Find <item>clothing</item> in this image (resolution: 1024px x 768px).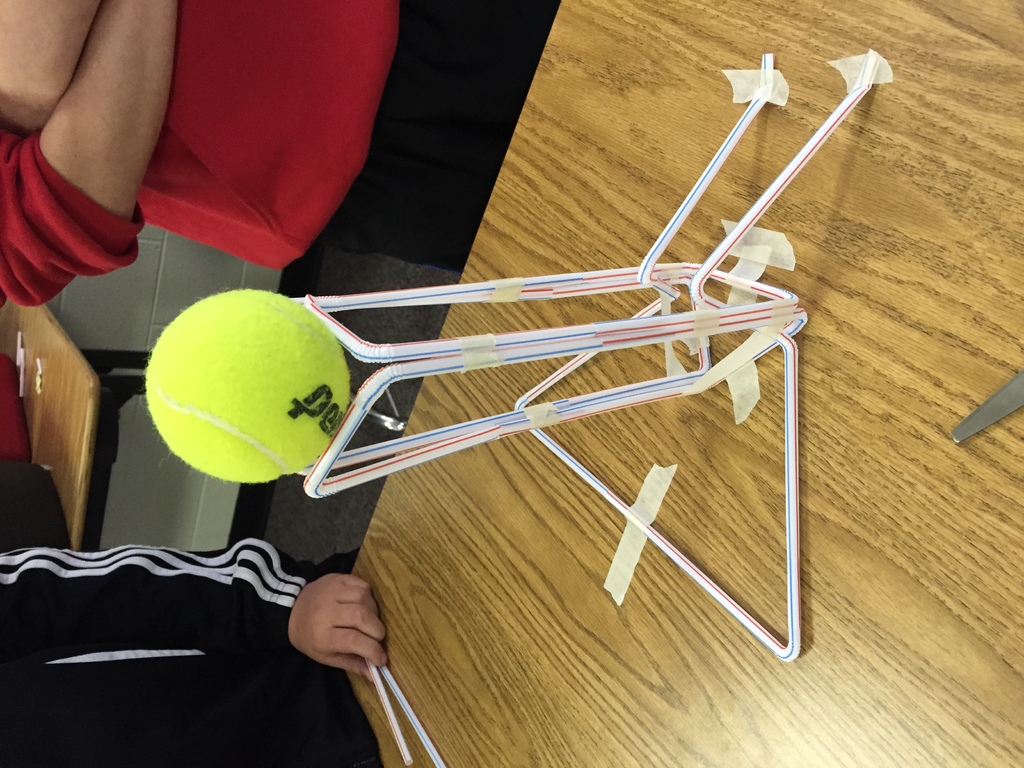
[x1=0, y1=537, x2=369, y2=767].
